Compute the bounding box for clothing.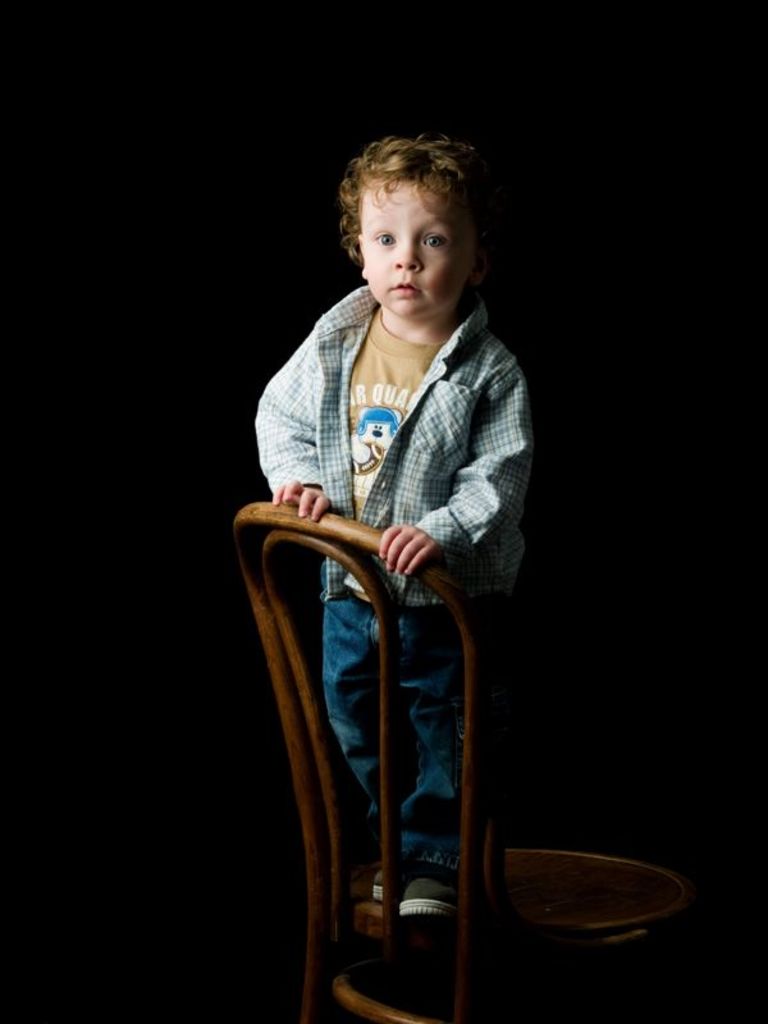
locate(257, 178, 548, 937).
